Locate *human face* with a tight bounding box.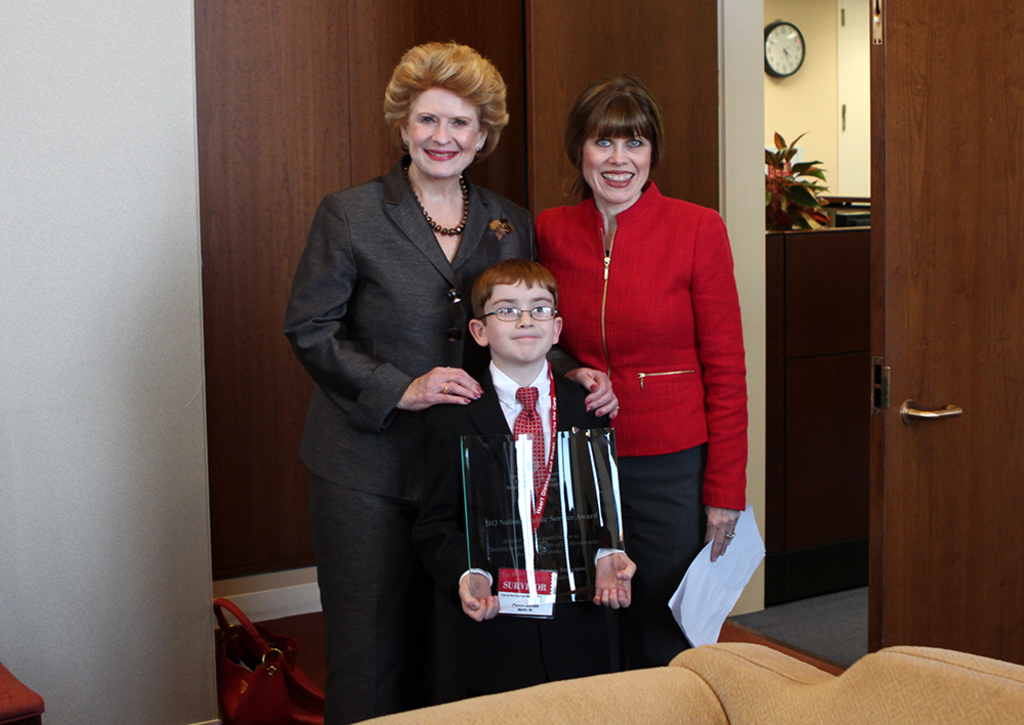
box(404, 85, 481, 181).
